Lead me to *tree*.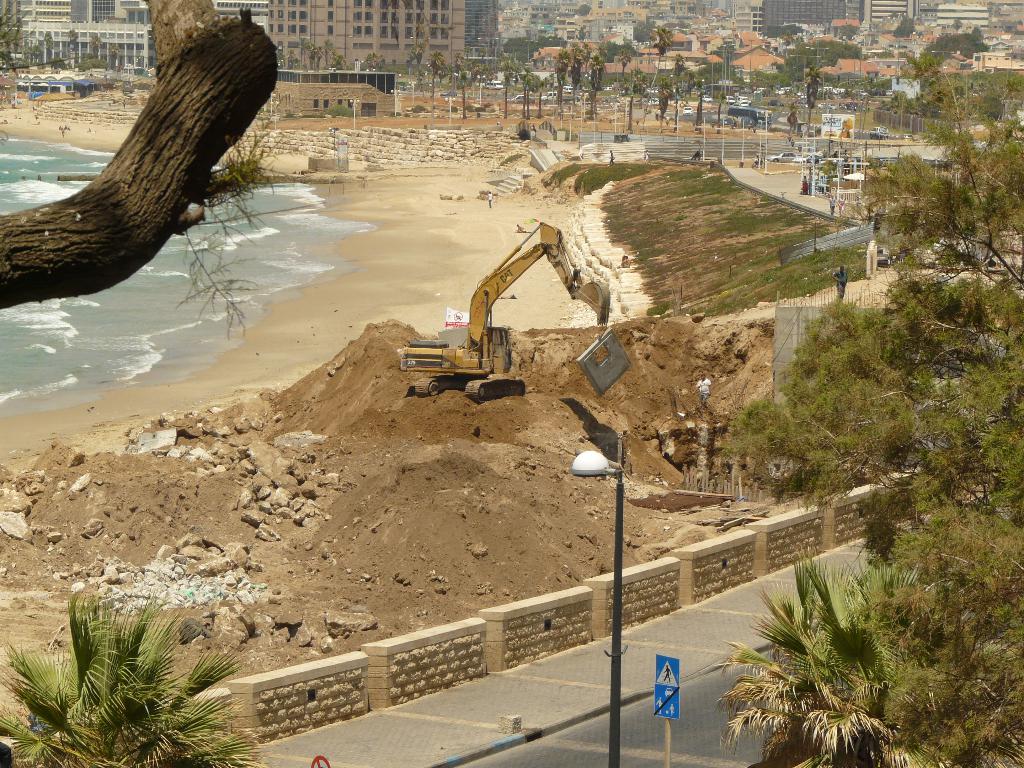
Lead to 643:24:671:115.
